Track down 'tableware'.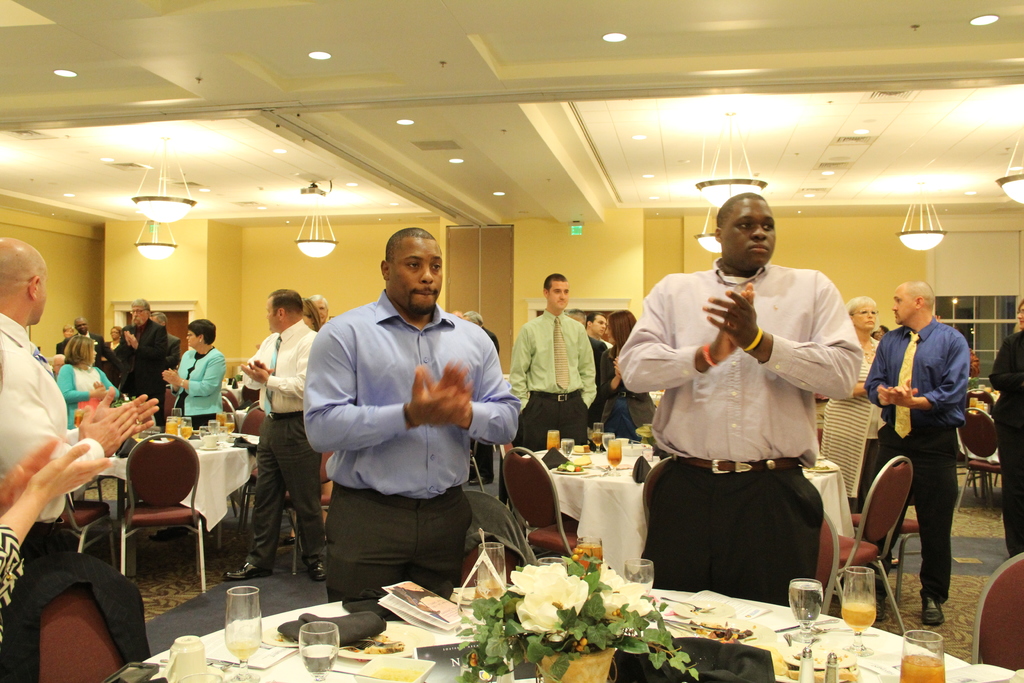
Tracked to 796:648:811:682.
